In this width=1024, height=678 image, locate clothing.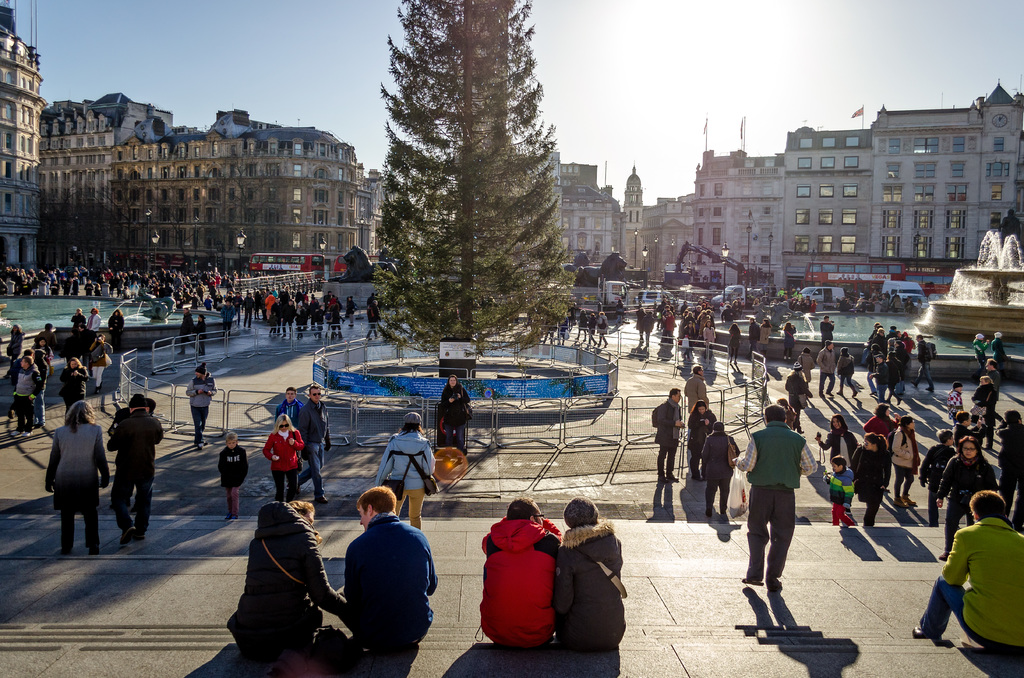
Bounding box: <bbox>195, 320, 212, 350</bbox>.
